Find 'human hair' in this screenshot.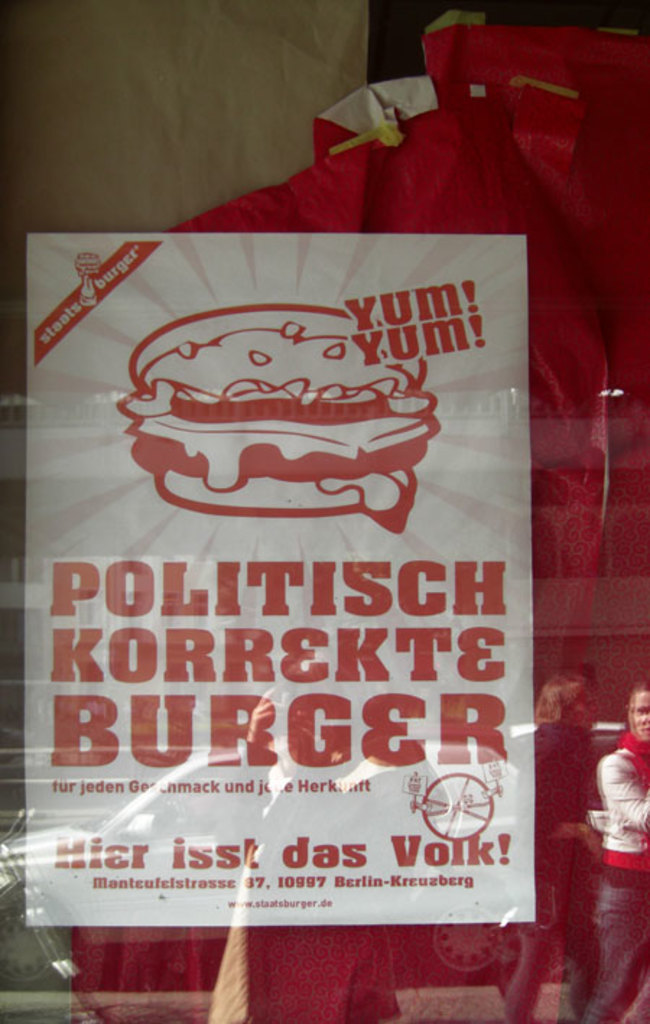
The bounding box for 'human hair' is box(536, 677, 601, 729).
